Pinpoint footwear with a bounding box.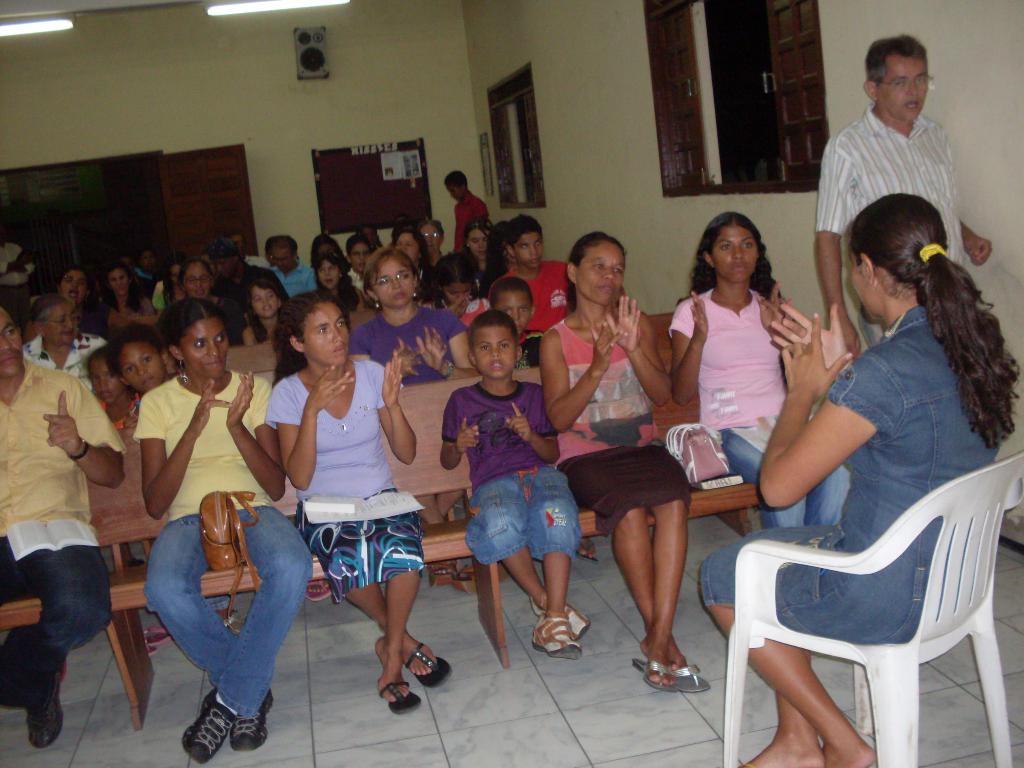
675,664,710,692.
